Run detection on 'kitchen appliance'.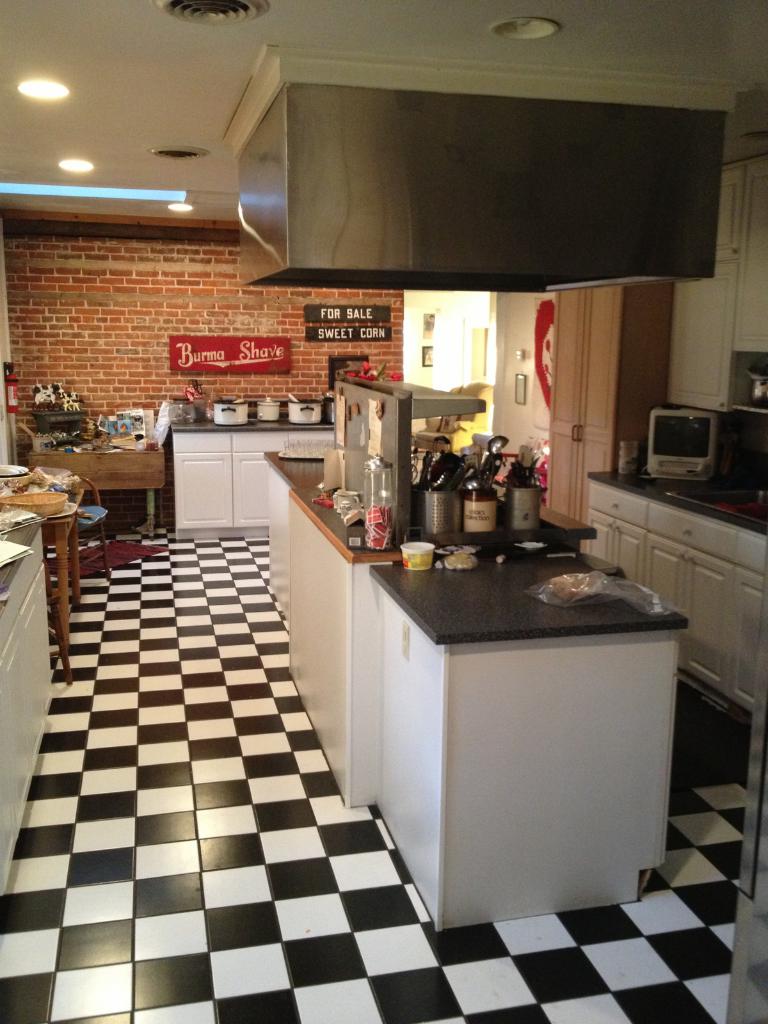
Result: (x1=425, y1=461, x2=461, y2=536).
